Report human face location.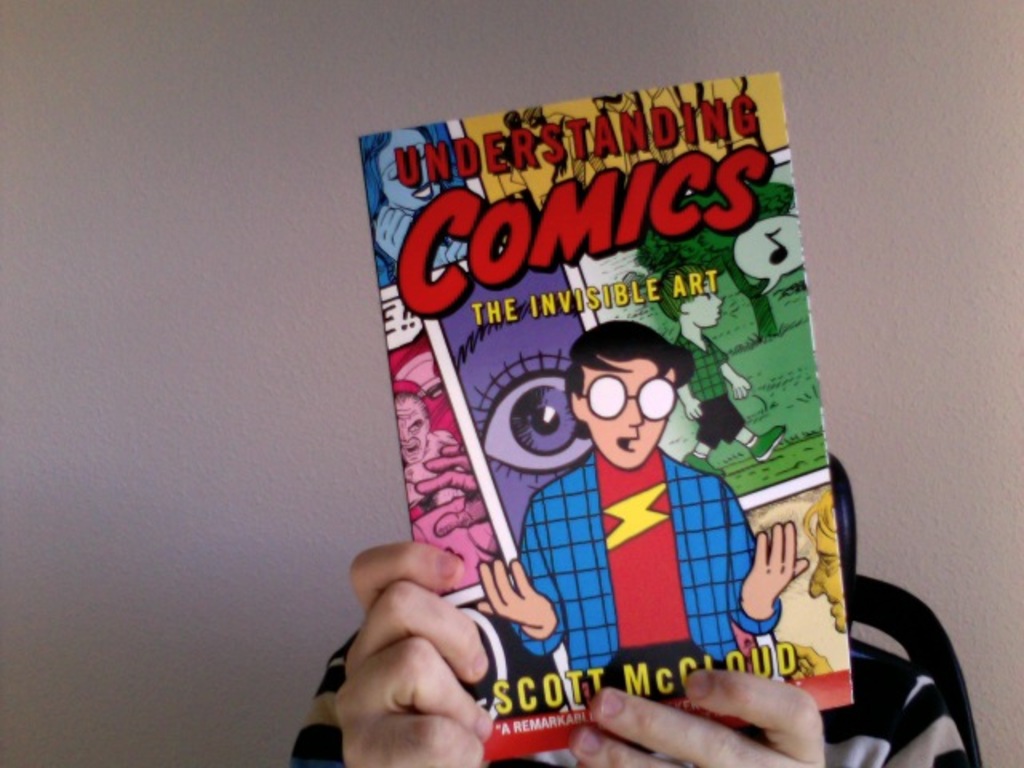
Report: [left=584, top=358, right=670, bottom=467].
